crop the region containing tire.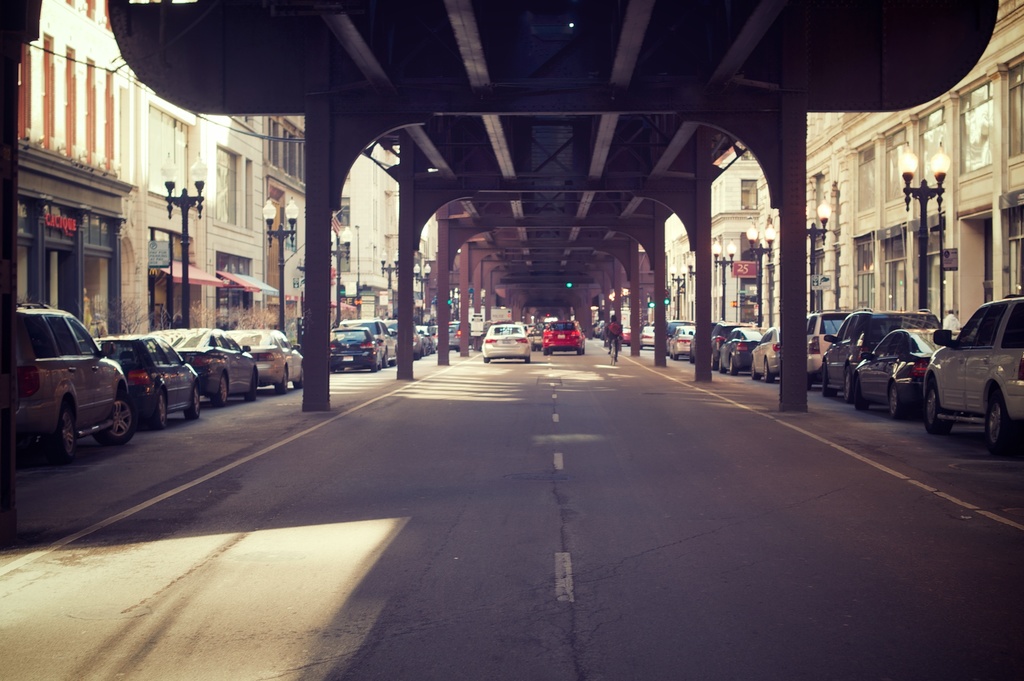
Crop region: bbox=[840, 368, 855, 401].
